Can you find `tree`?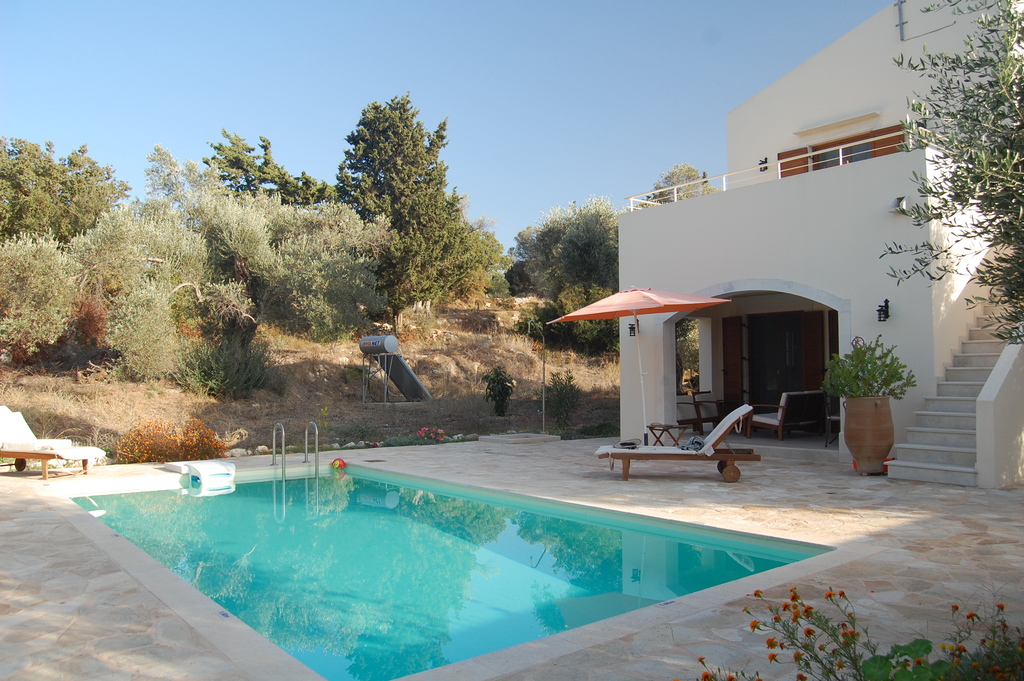
Yes, bounding box: <bbox>640, 163, 725, 206</bbox>.
